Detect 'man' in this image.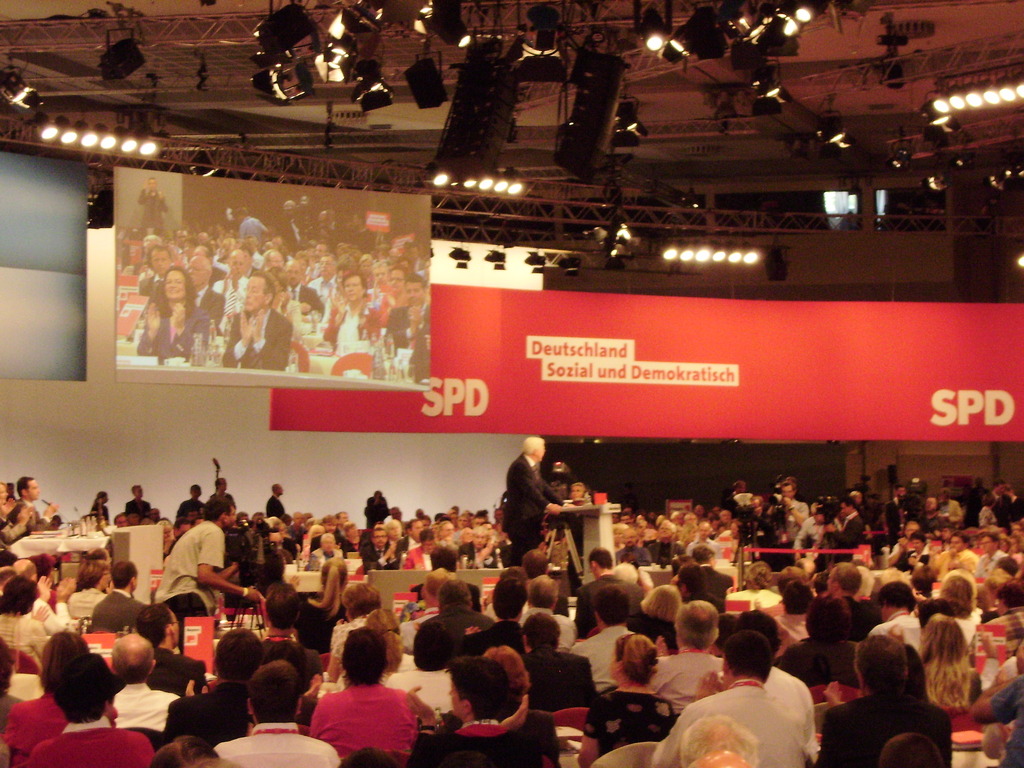
Detection: 419:577:502:641.
